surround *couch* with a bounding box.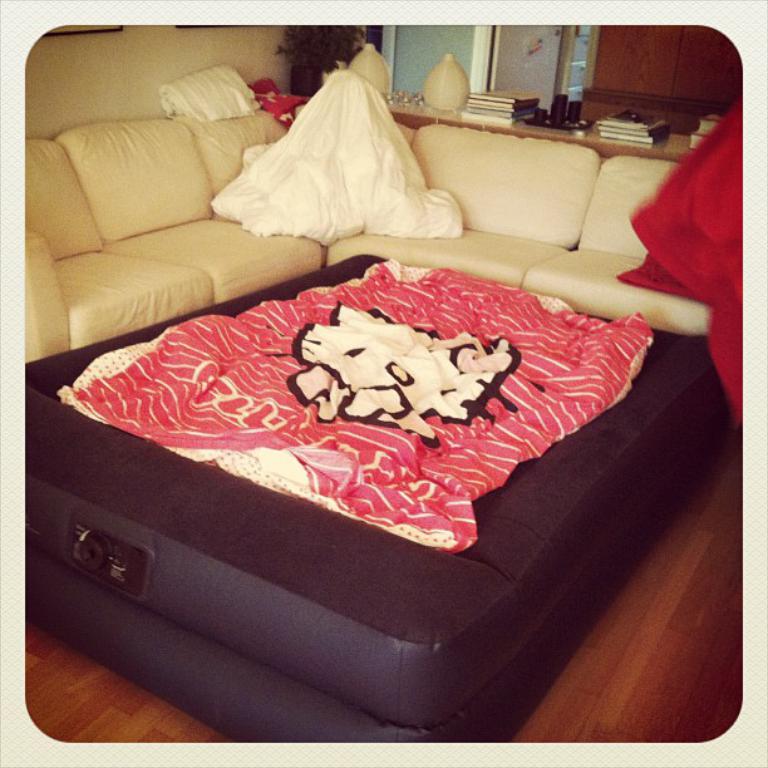
pyautogui.locateOnScreen(0, 49, 704, 762).
